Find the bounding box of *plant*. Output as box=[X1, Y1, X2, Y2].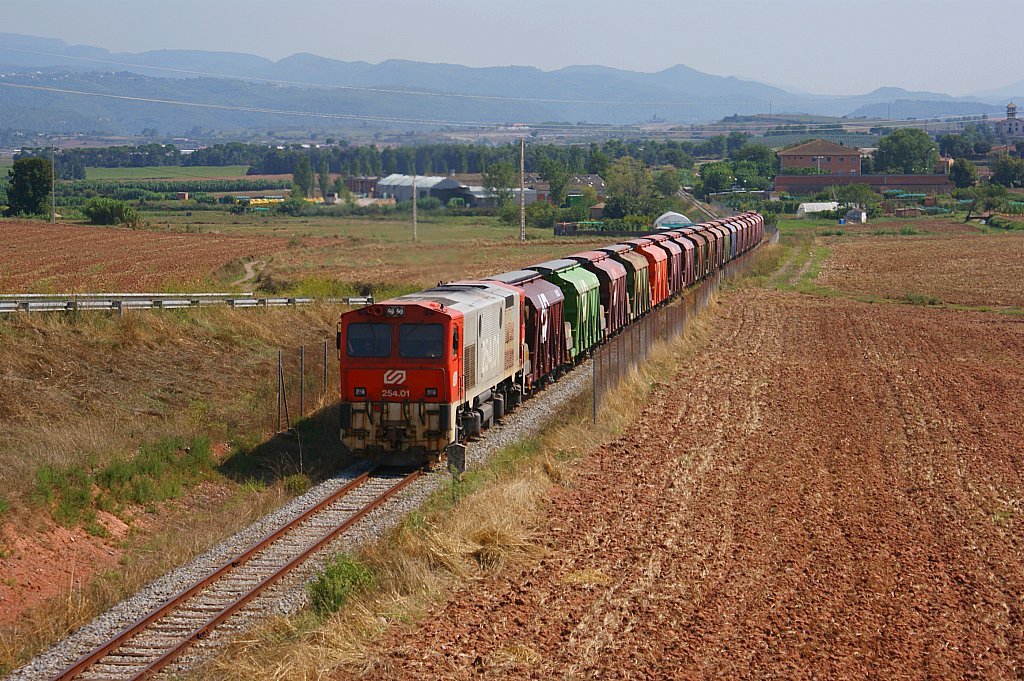
box=[78, 195, 137, 224].
